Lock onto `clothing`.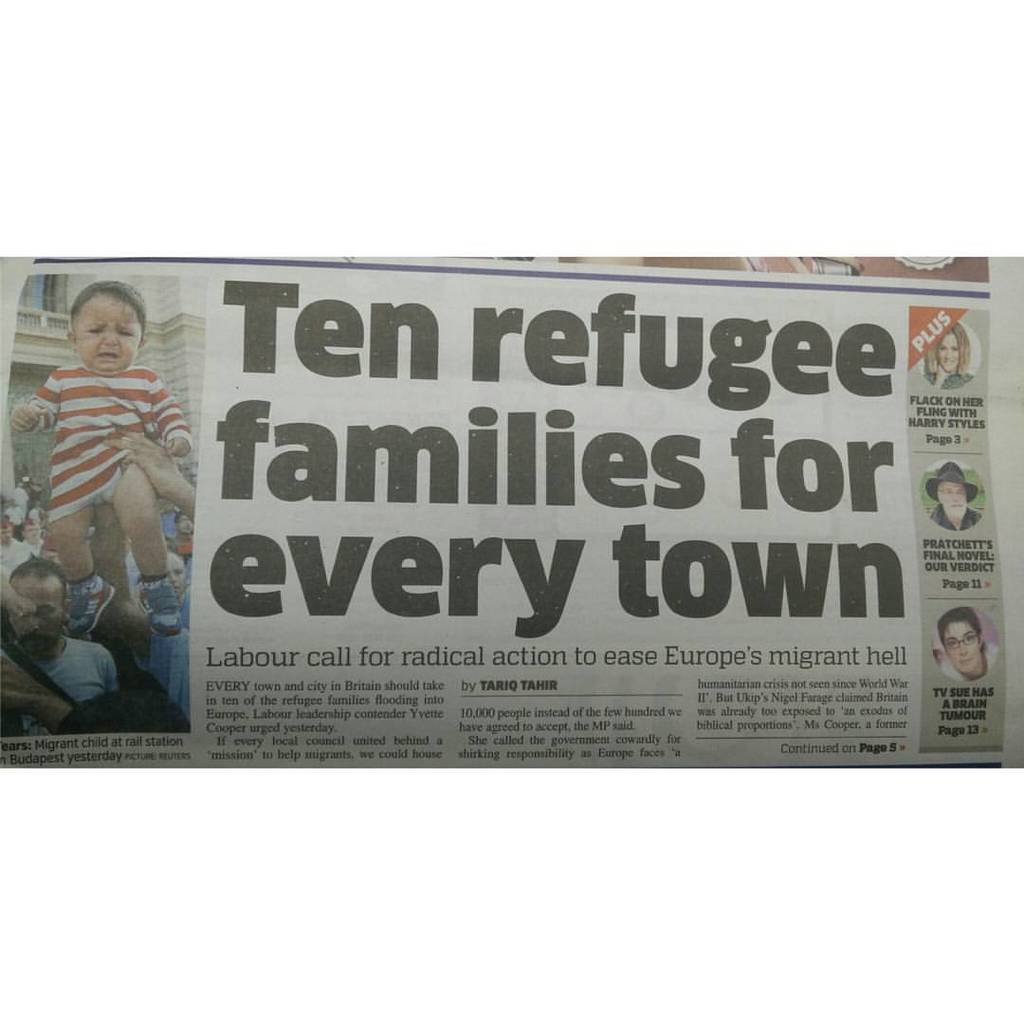
Locked: select_region(24, 362, 193, 527).
